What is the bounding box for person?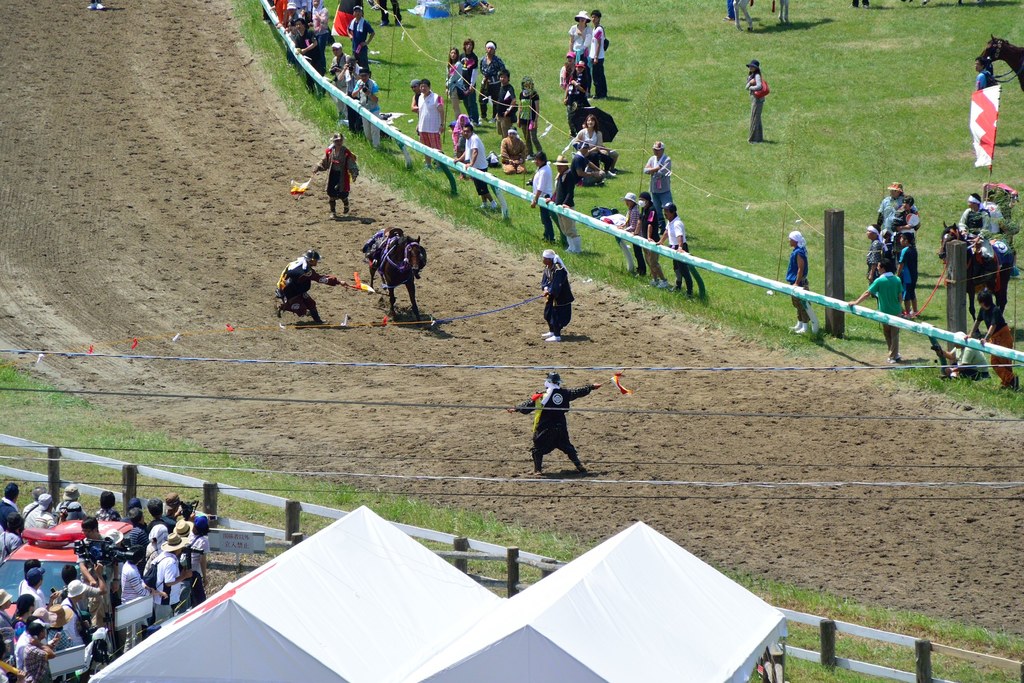
locate(527, 151, 572, 245).
